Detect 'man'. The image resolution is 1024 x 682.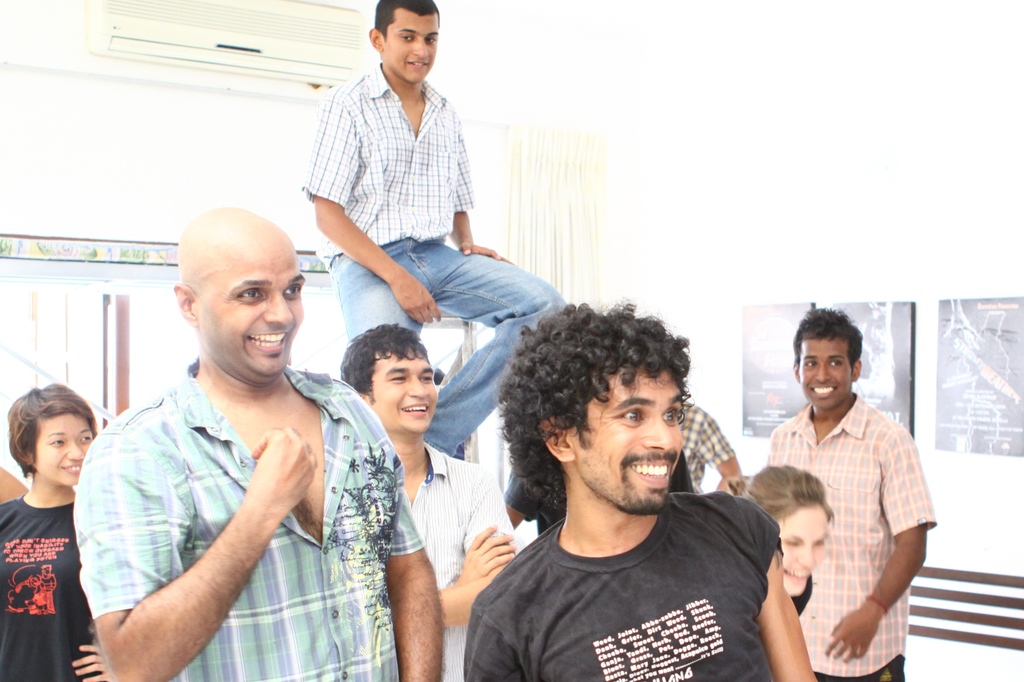
335,315,519,681.
